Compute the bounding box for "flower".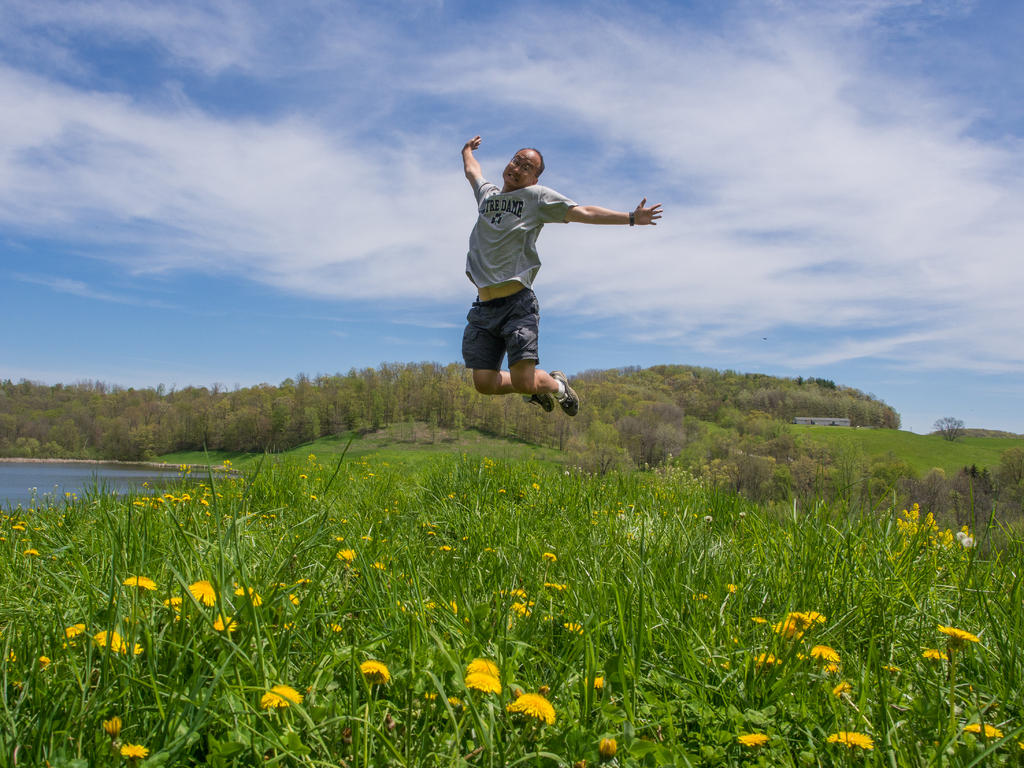
box=[88, 627, 123, 655].
